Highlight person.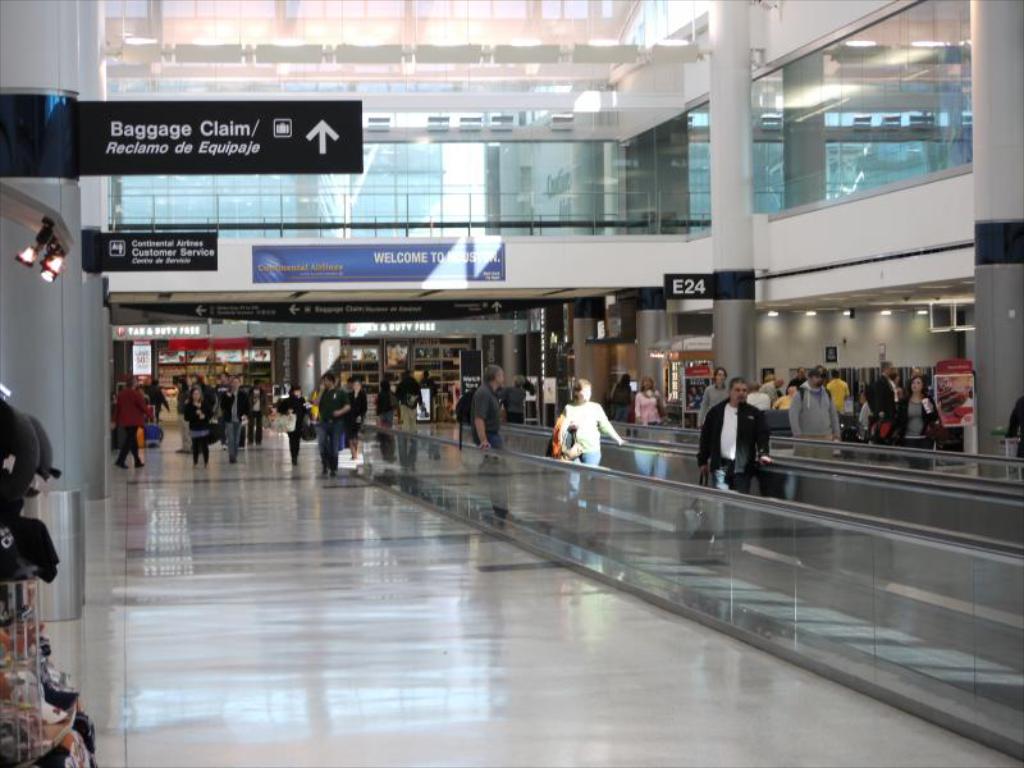
Highlighted region: [549,378,626,517].
